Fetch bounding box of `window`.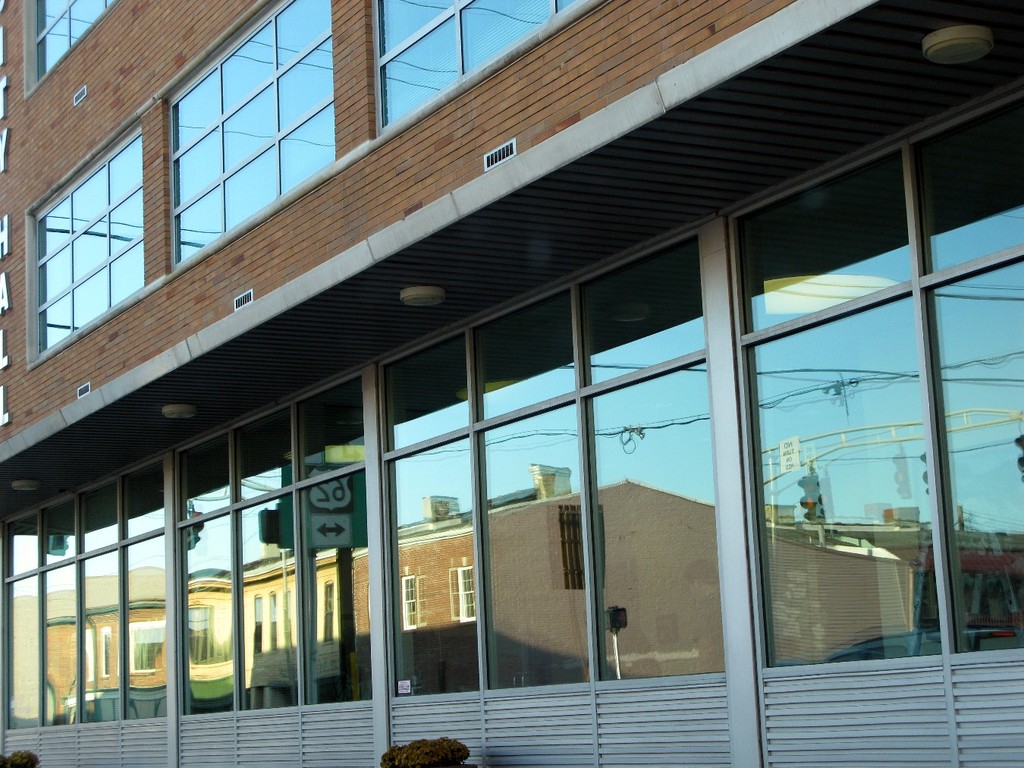
Bbox: <box>32,130,154,356</box>.
